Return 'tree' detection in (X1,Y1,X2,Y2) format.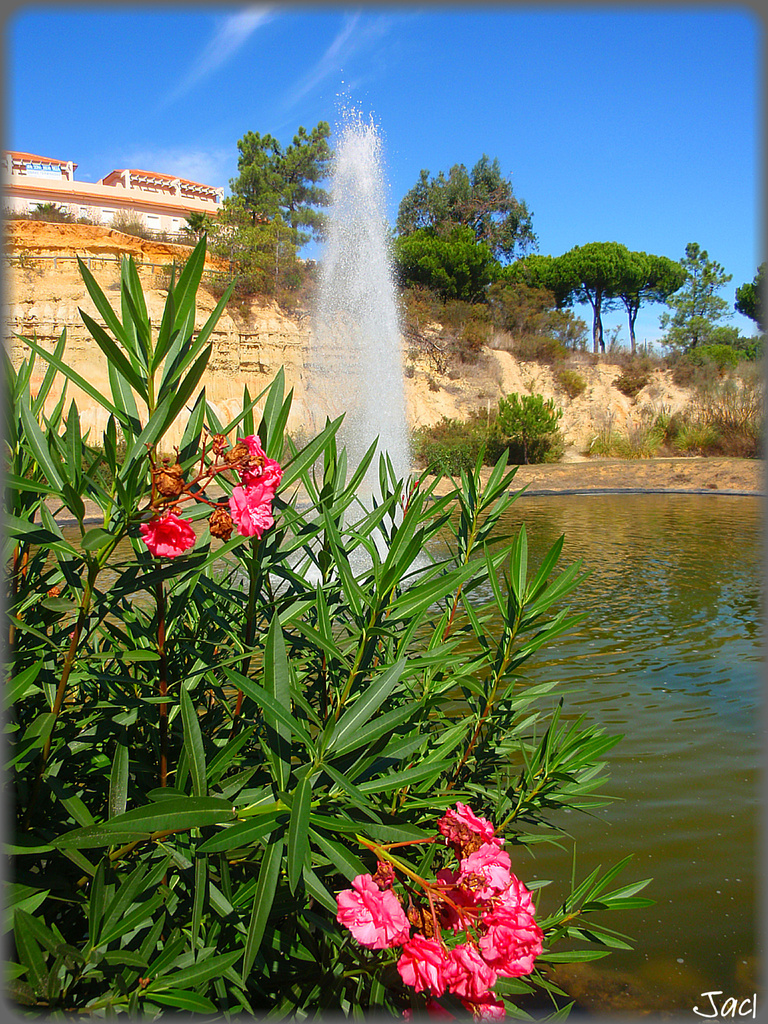
(664,251,723,334).
